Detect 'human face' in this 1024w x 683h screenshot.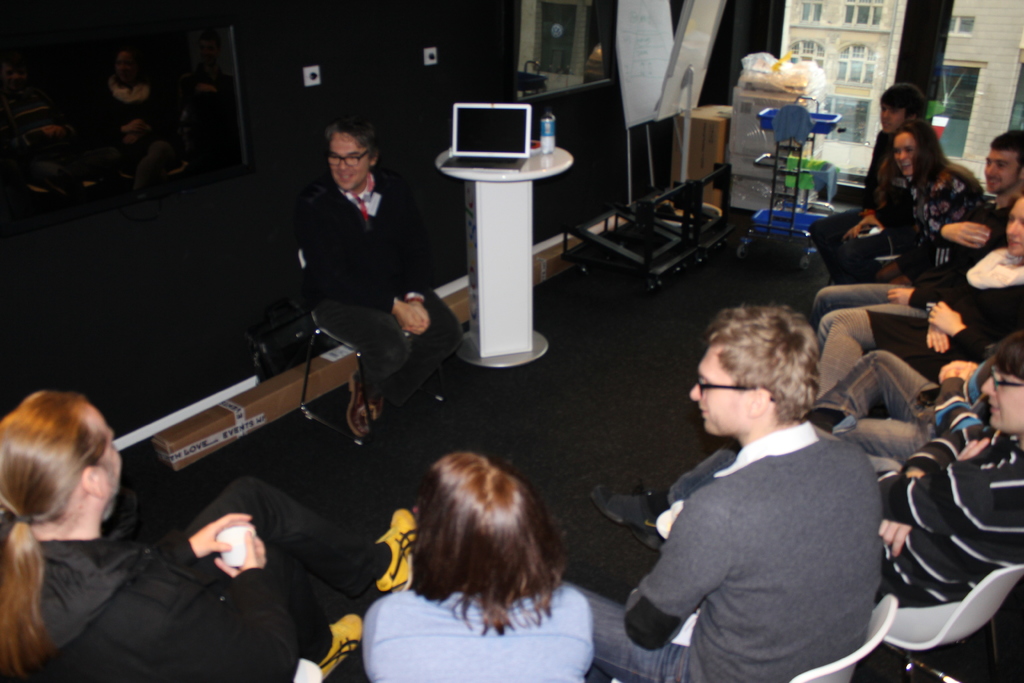
Detection: bbox(691, 350, 743, 431).
